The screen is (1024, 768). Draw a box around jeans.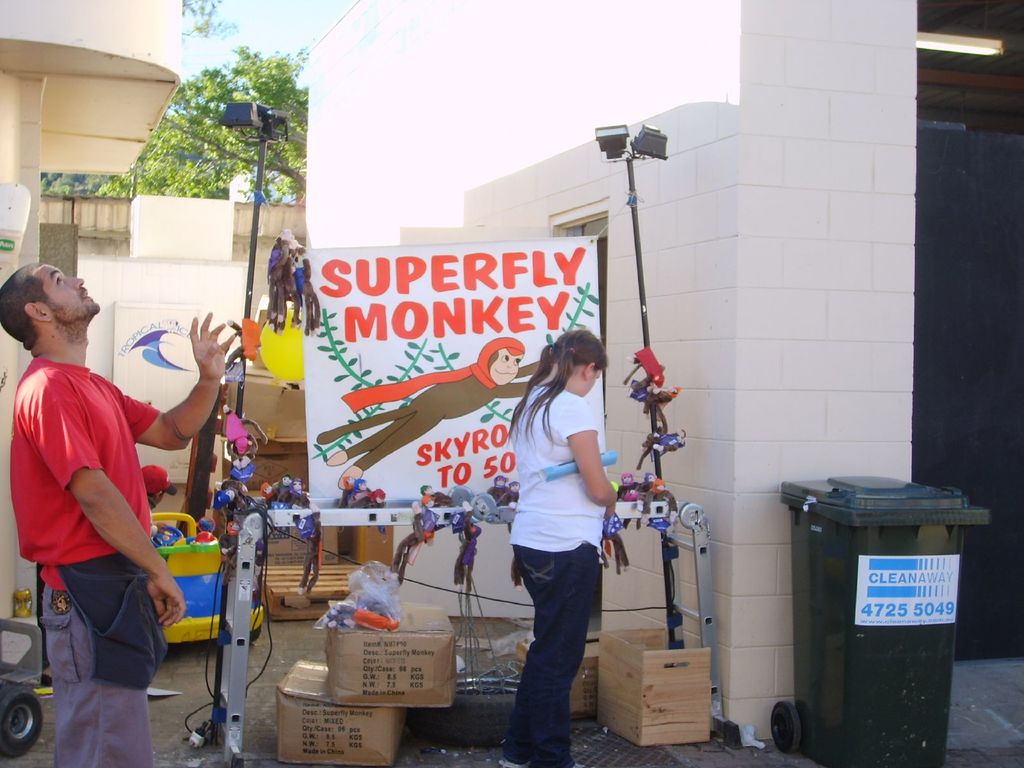
select_region(42, 581, 156, 767).
